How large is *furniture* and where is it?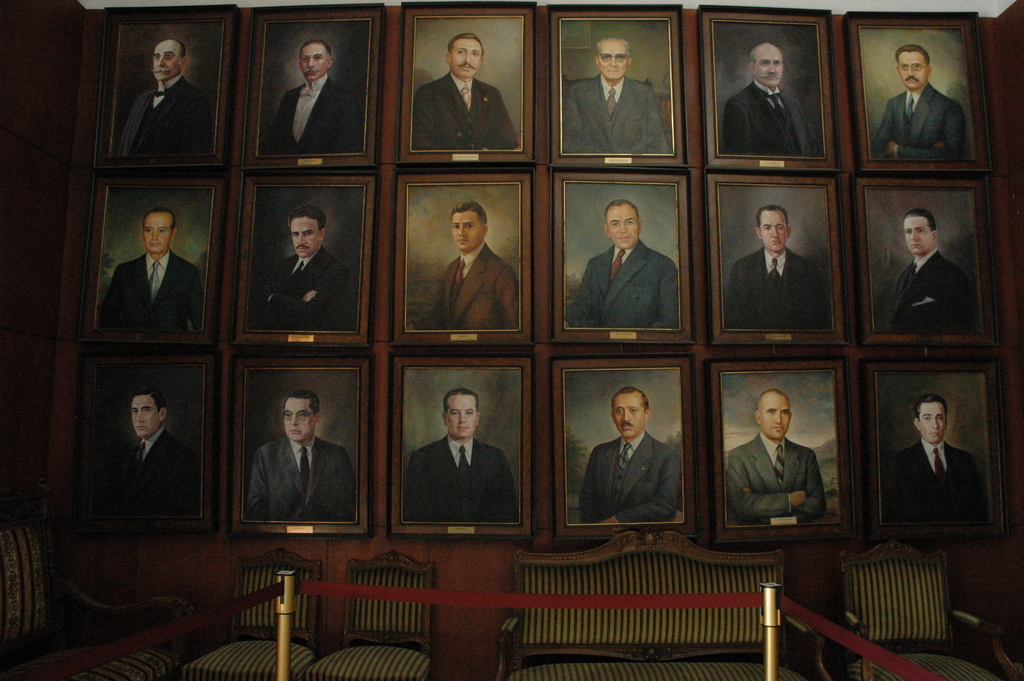
Bounding box: 498, 523, 835, 680.
